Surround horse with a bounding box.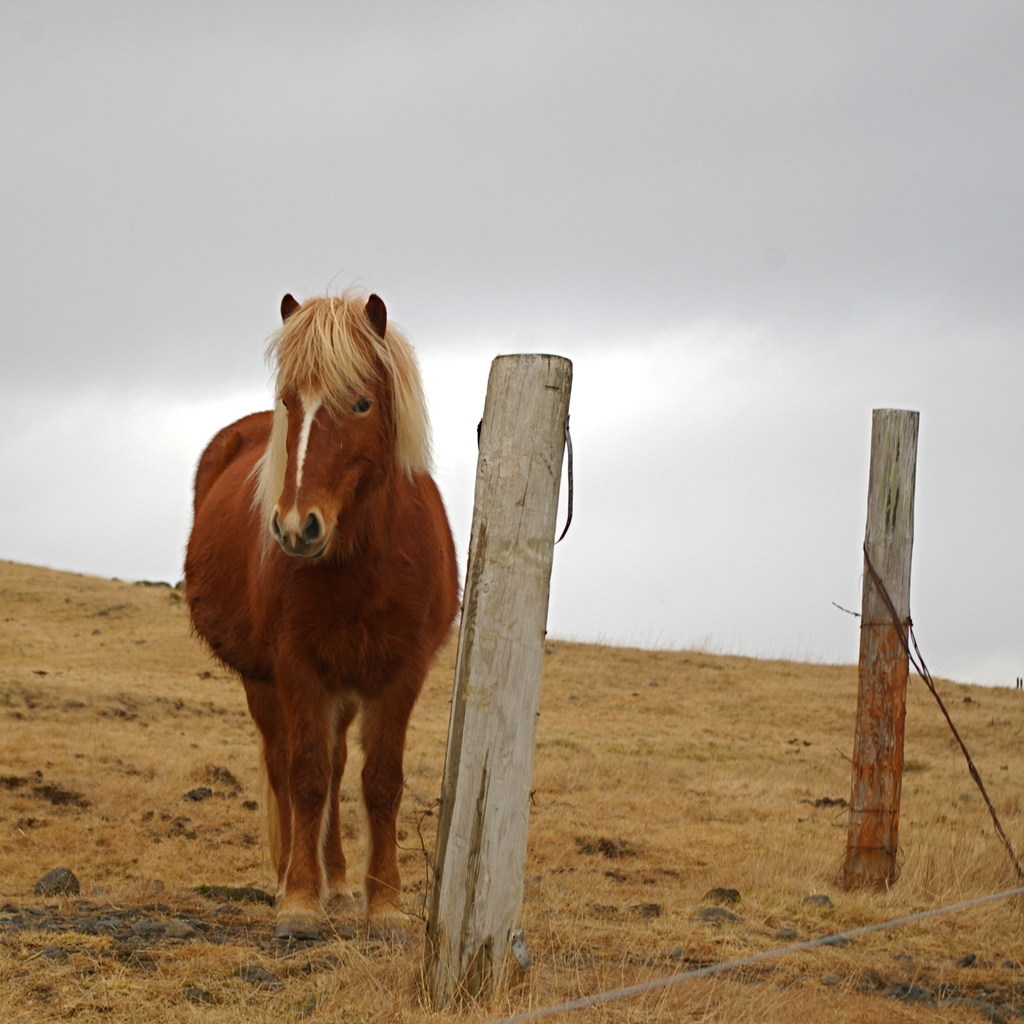
pyautogui.locateOnScreen(186, 292, 453, 934).
